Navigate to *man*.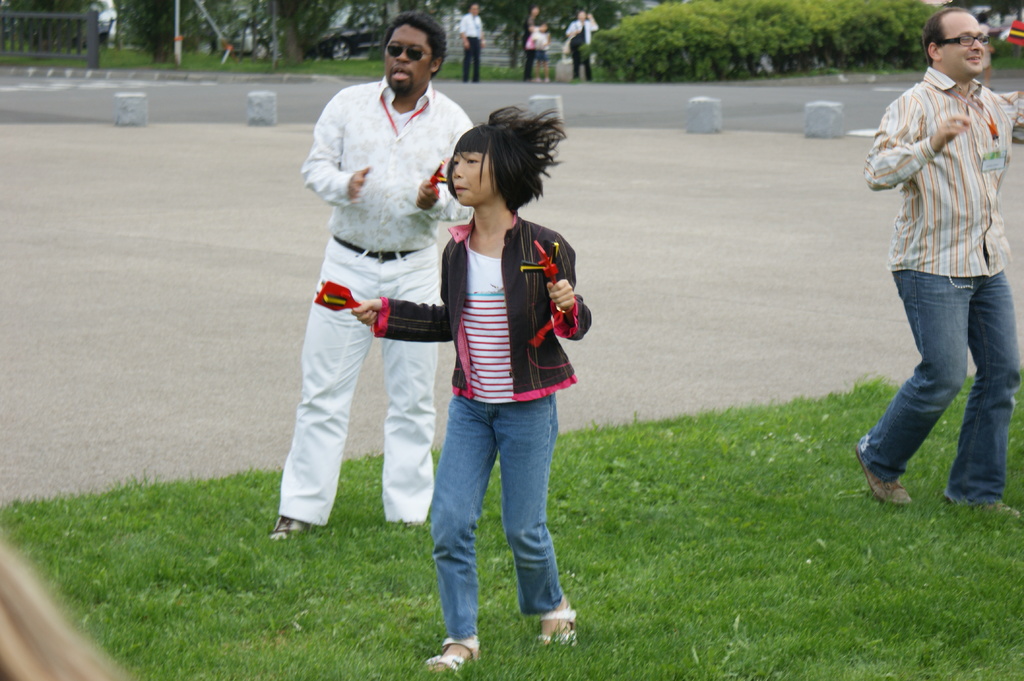
Navigation target: {"x1": 563, "y1": 10, "x2": 601, "y2": 83}.
